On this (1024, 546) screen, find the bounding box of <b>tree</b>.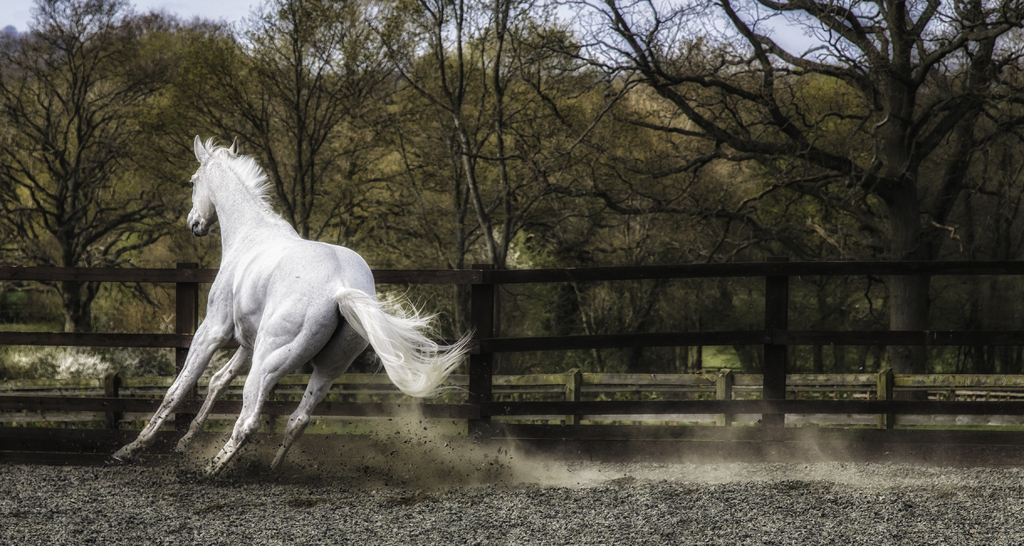
Bounding box: region(709, 60, 817, 335).
